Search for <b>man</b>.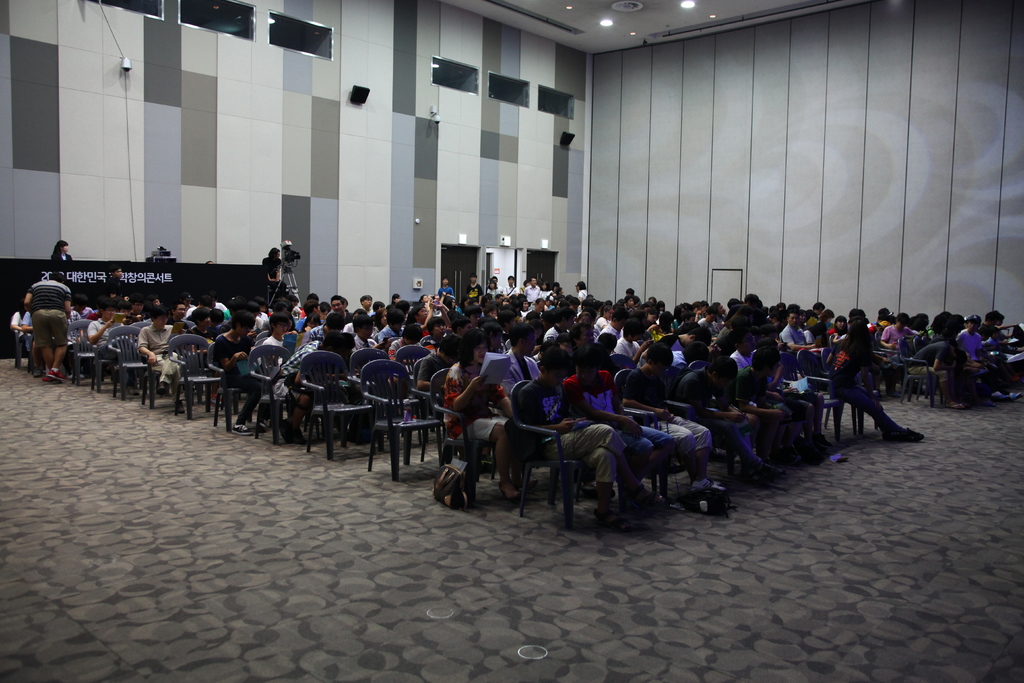
Found at x1=88 y1=299 x2=141 y2=384.
